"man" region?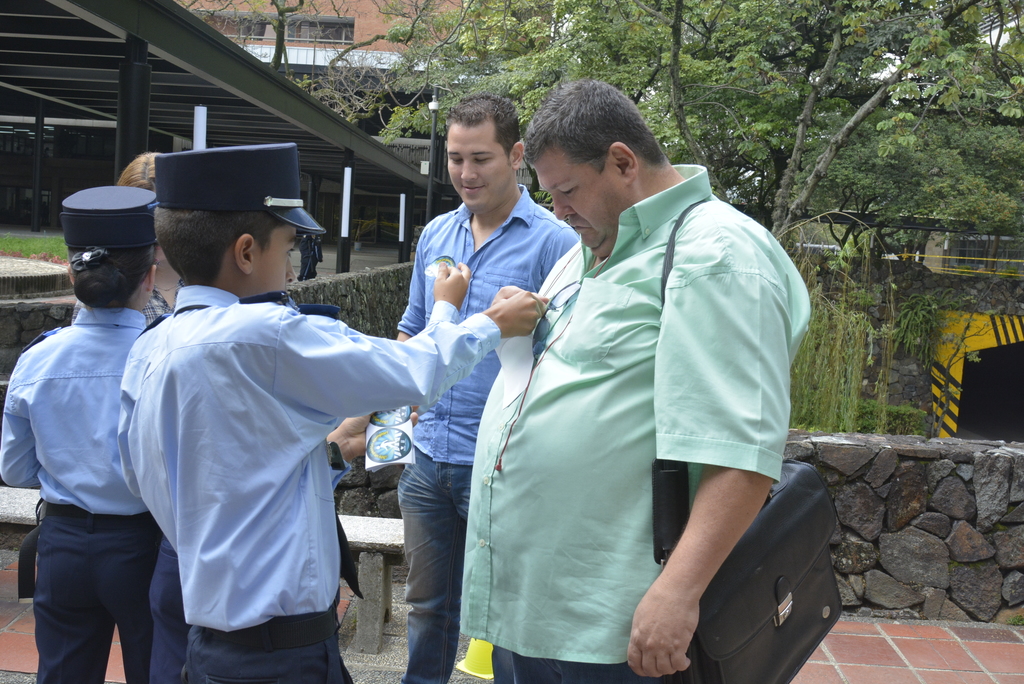
pyautogui.locateOnScreen(116, 133, 547, 683)
